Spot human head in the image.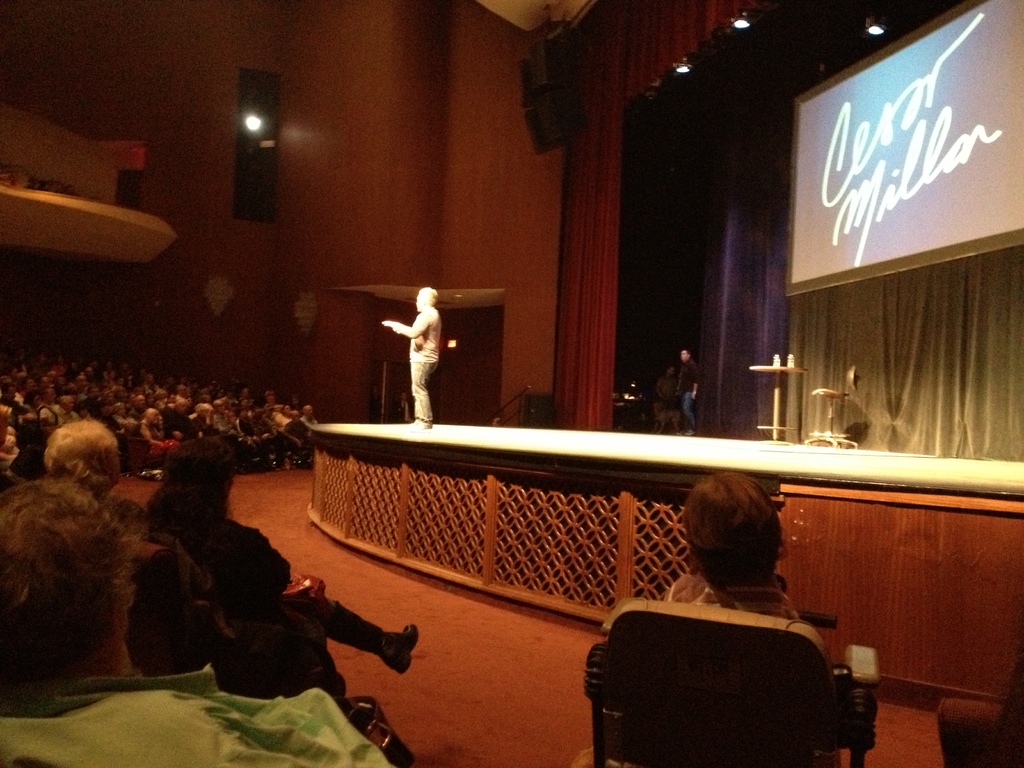
human head found at <bbox>164, 439, 234, 518</bbox>.
